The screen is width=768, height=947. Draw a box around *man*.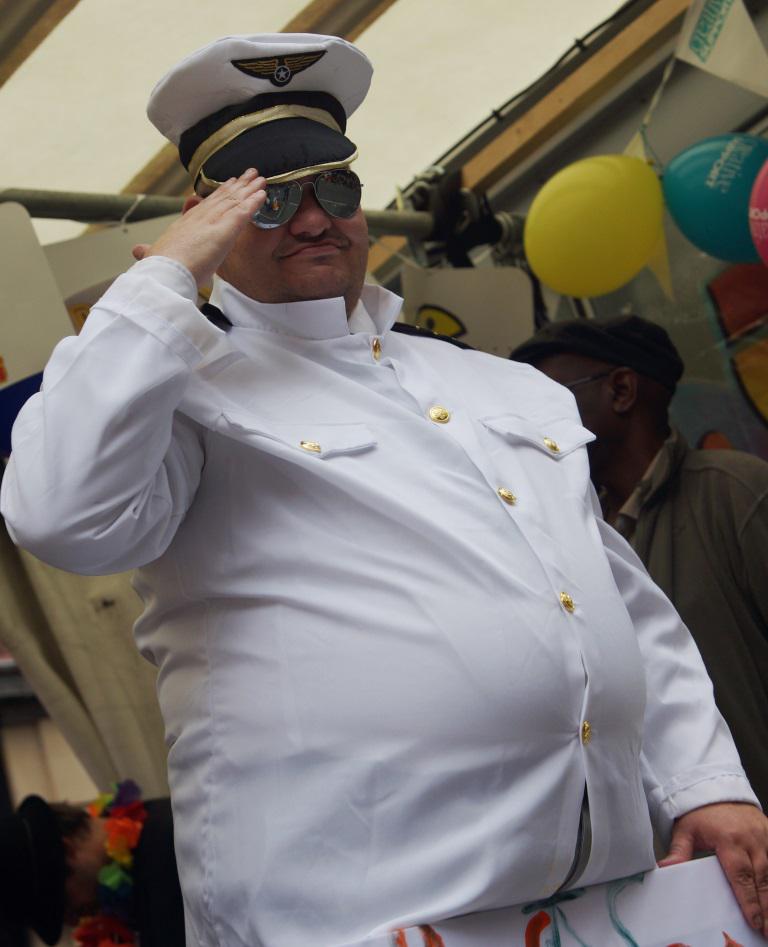
Rect(508, 280, 767, 793).
